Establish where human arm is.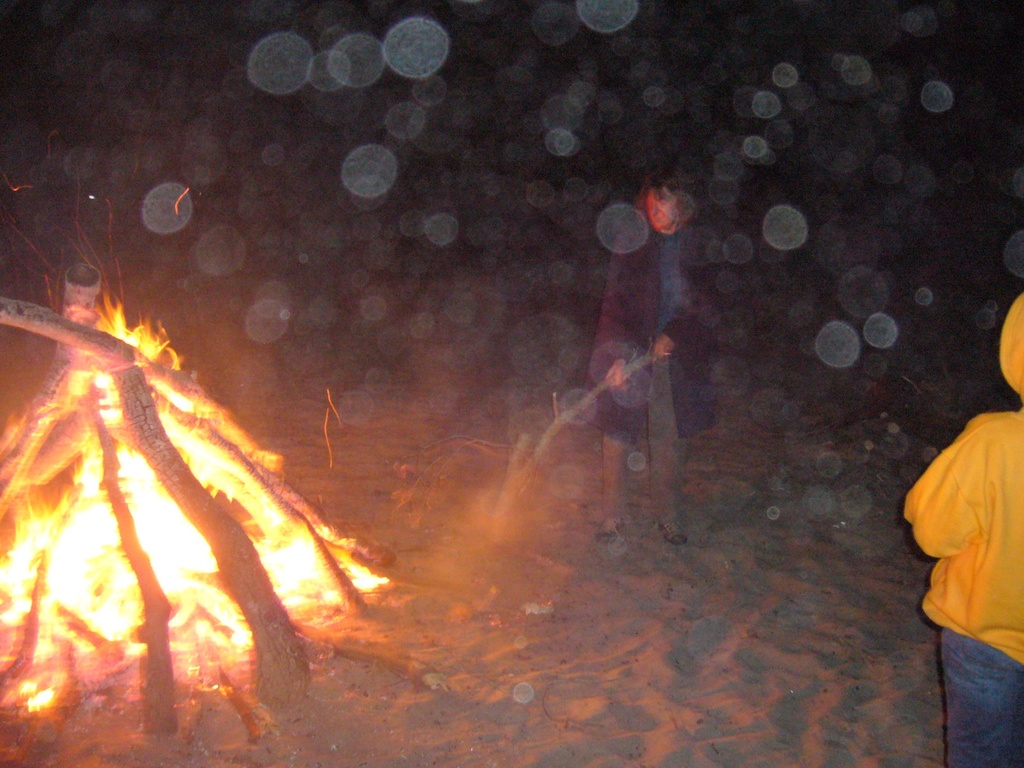
Established at {"x1": 899, "y1": 415, "x2": 985, "y2": 564}.
